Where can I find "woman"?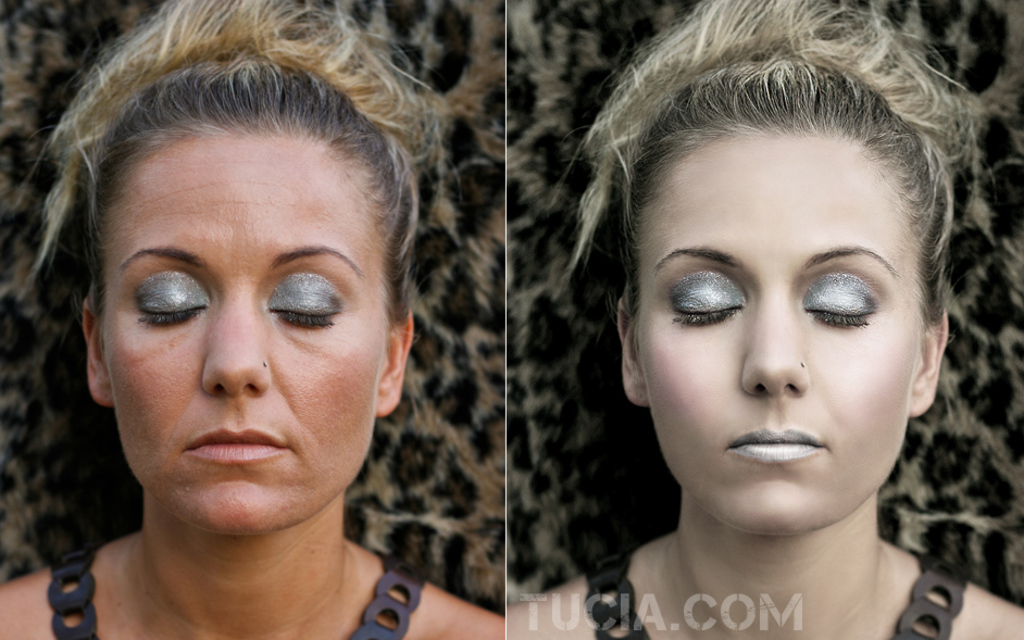
You can find it at bbox=(508, 0, 1023, 639).
